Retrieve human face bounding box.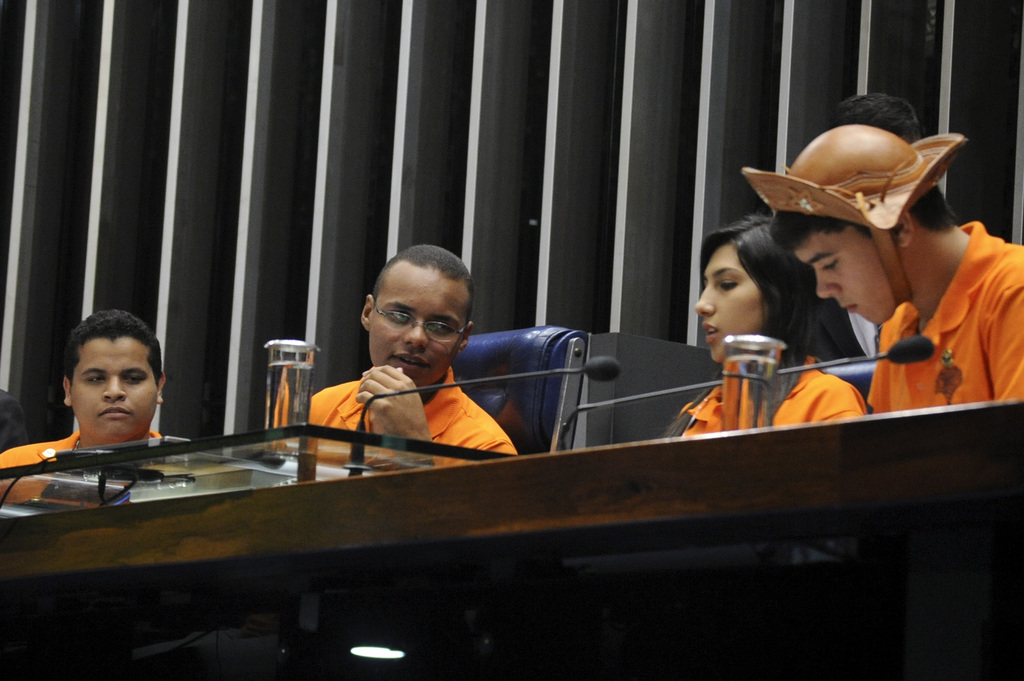
Bounding box: detection(796, 231, 905, 326).
